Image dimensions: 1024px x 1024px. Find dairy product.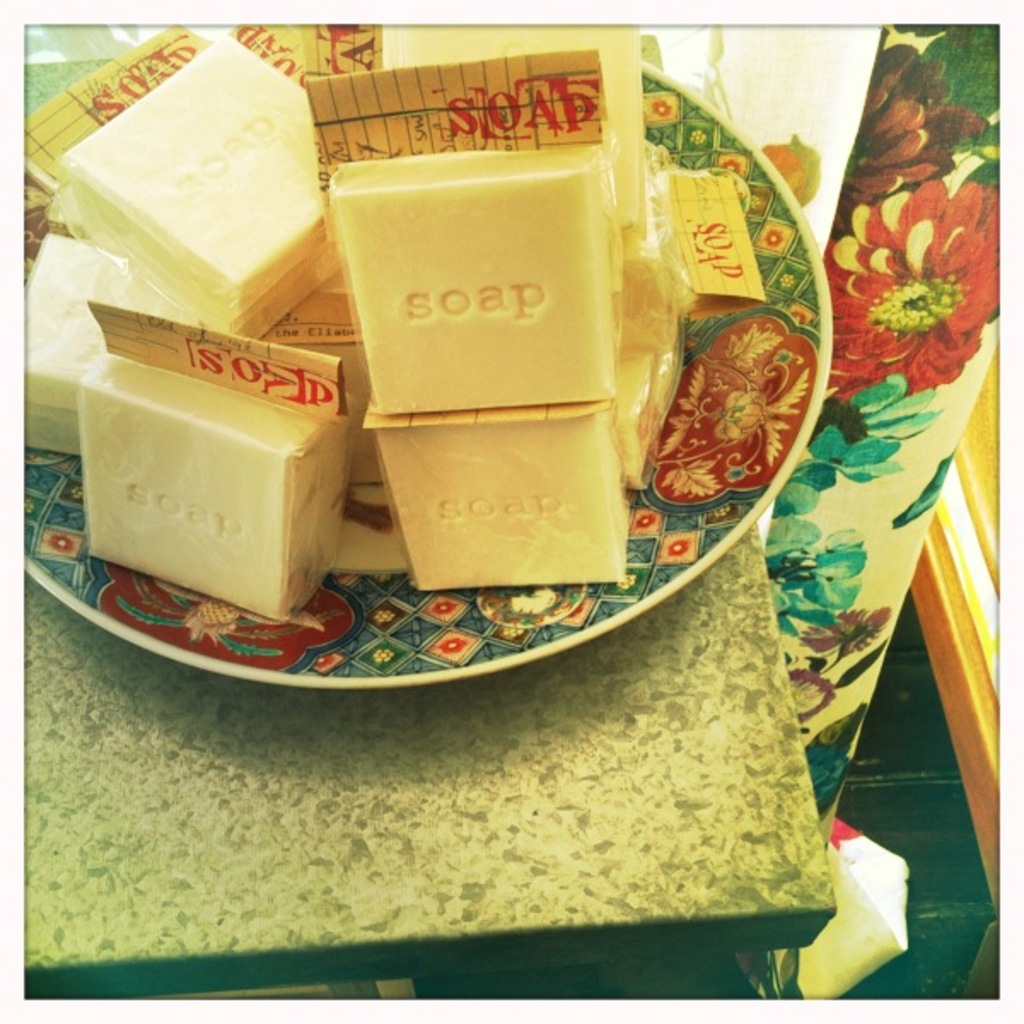
85/329/338/602.
